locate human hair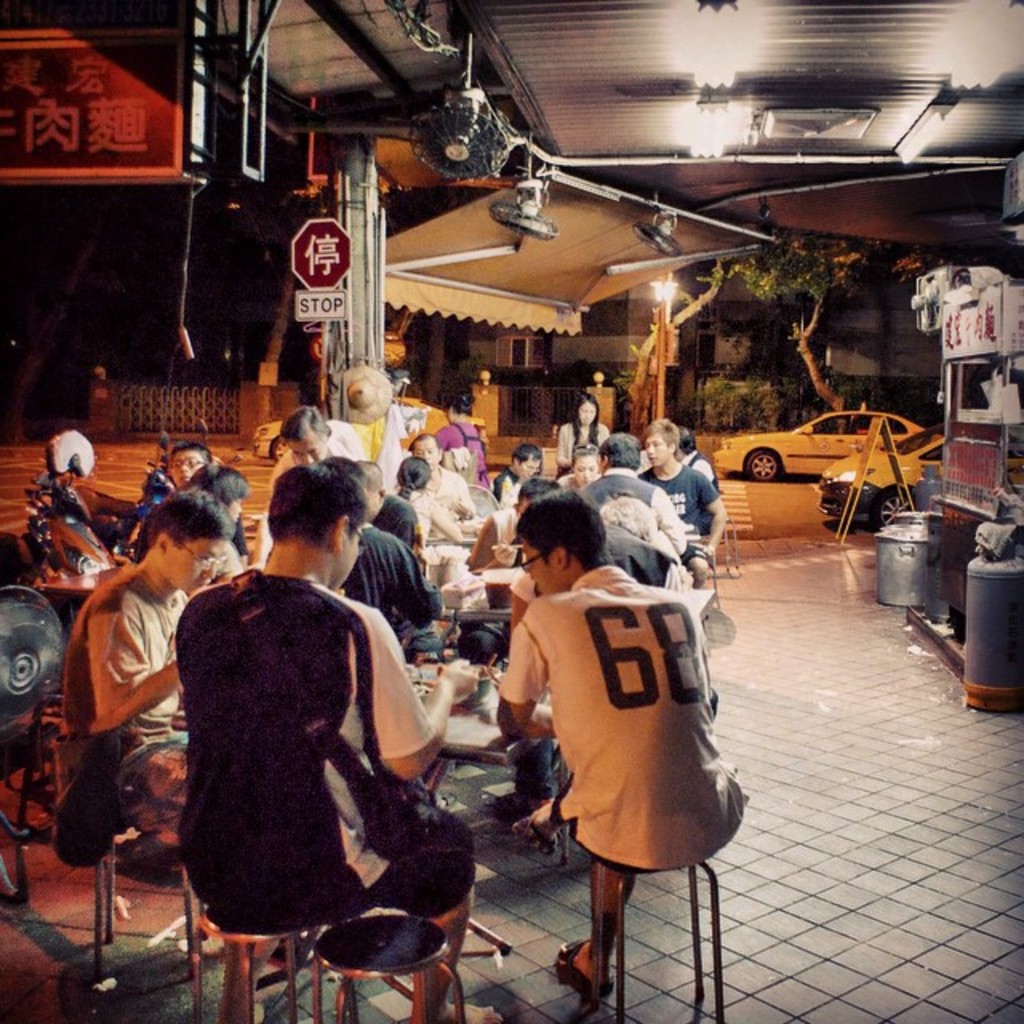
pyautogui.locateOnScreen(515, 490, 616, 576)
